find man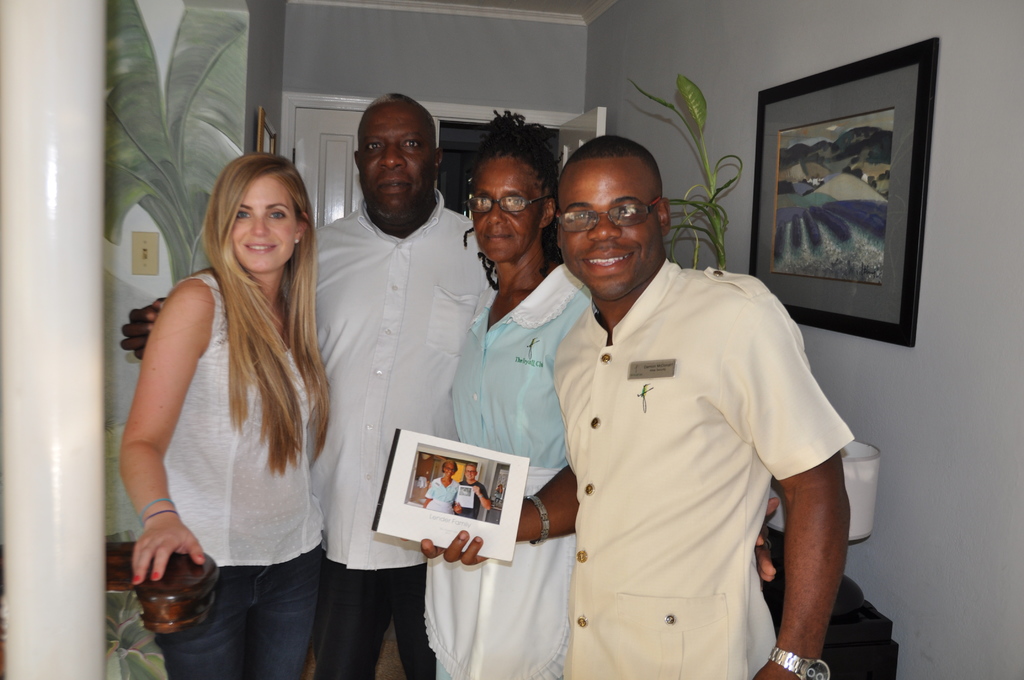
422:128:779:679
